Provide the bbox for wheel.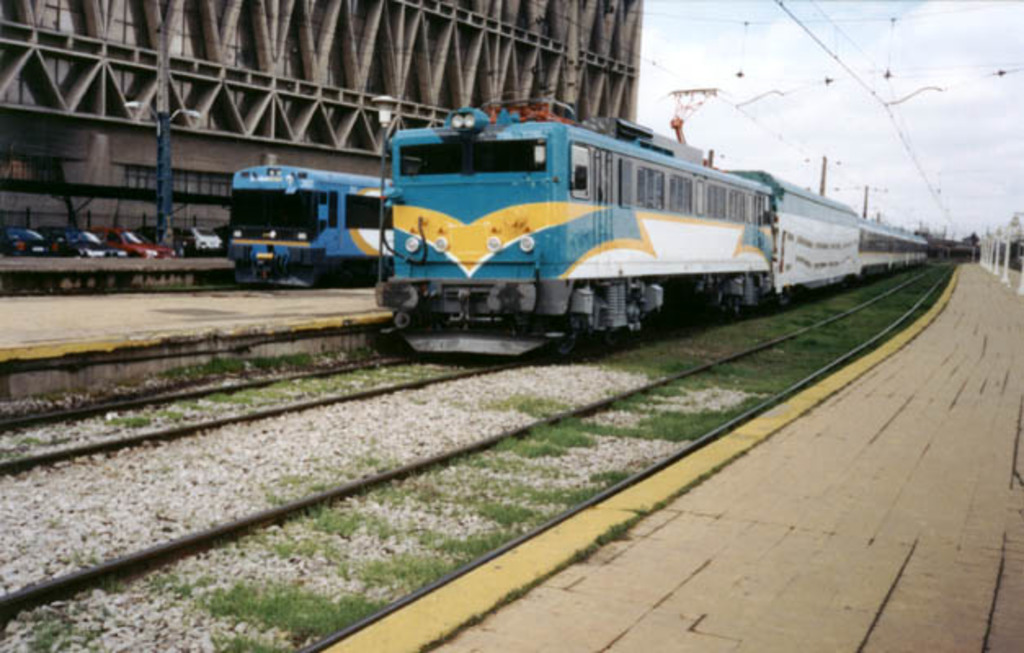
[570,328,606,362].
